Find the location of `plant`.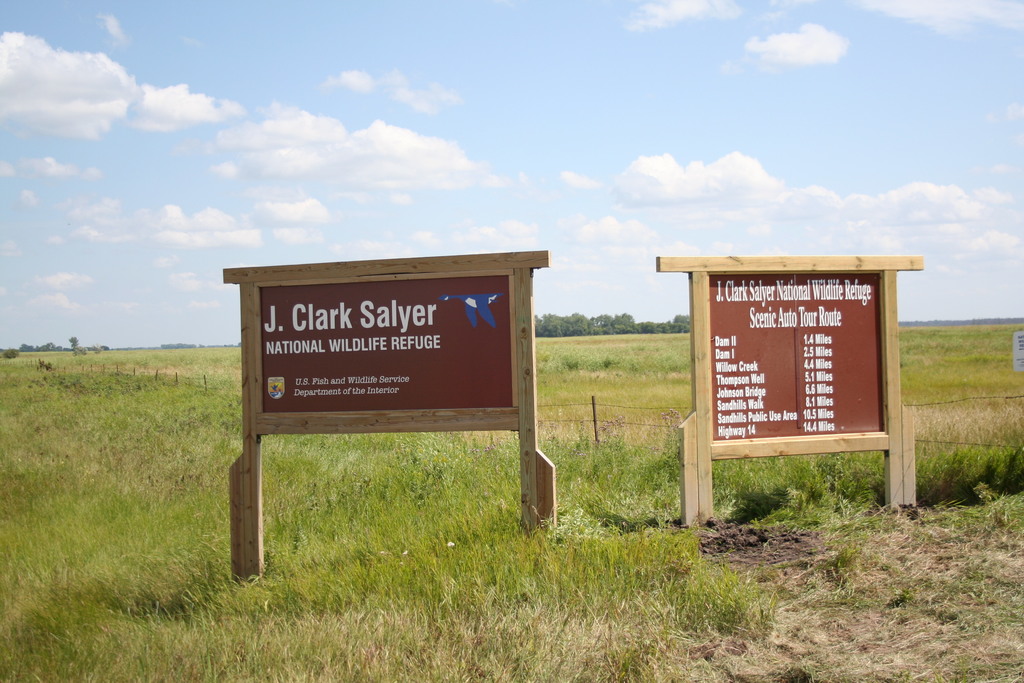
Location: (left=1002, top=440, right=1023, bottom=491).
